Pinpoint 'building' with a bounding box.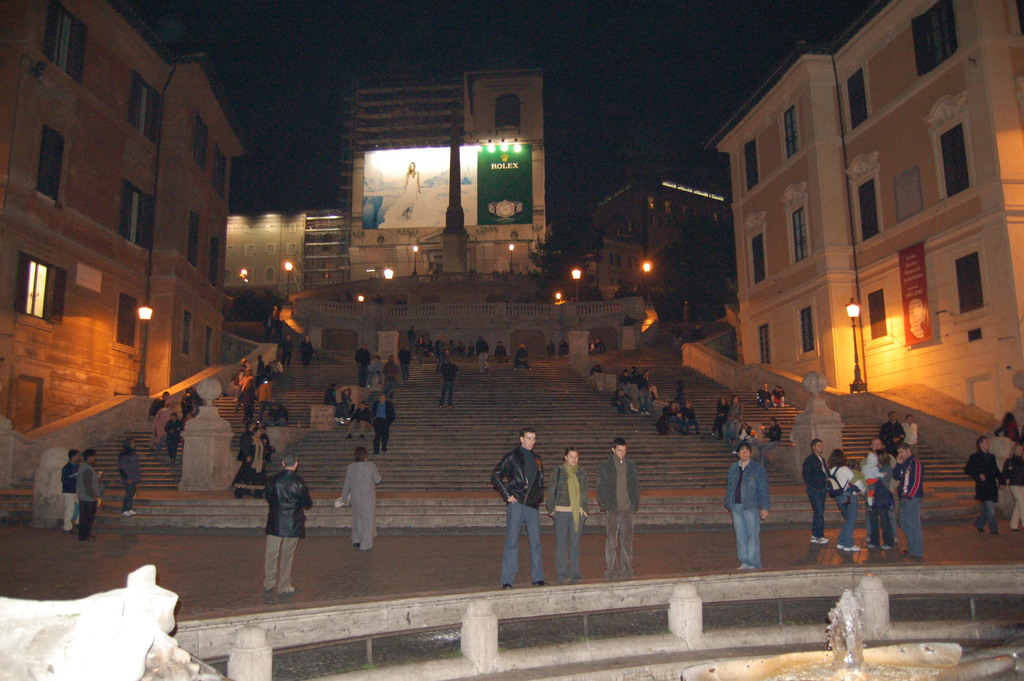
<box>339,67,463,277</box>.
